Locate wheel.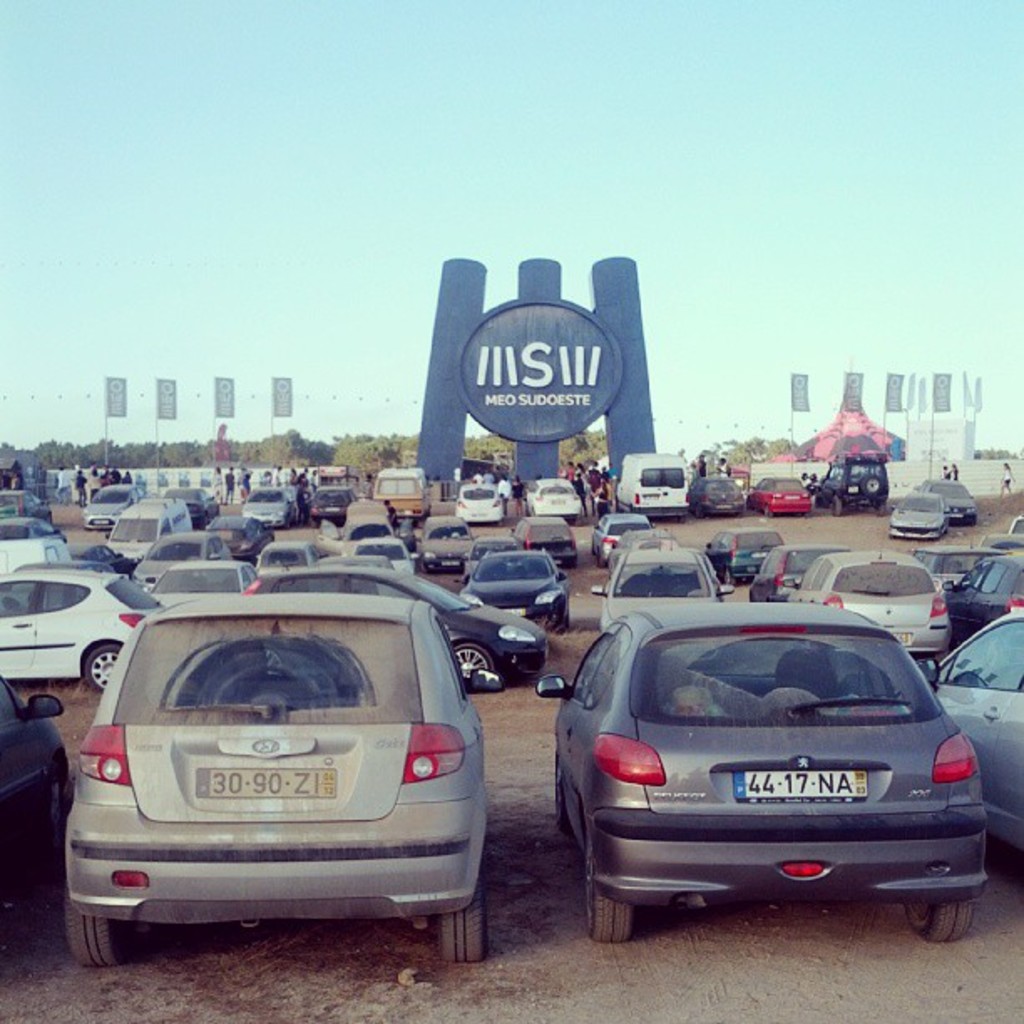
Bounding box: left=450, top=637, right=499, bottom=689.
